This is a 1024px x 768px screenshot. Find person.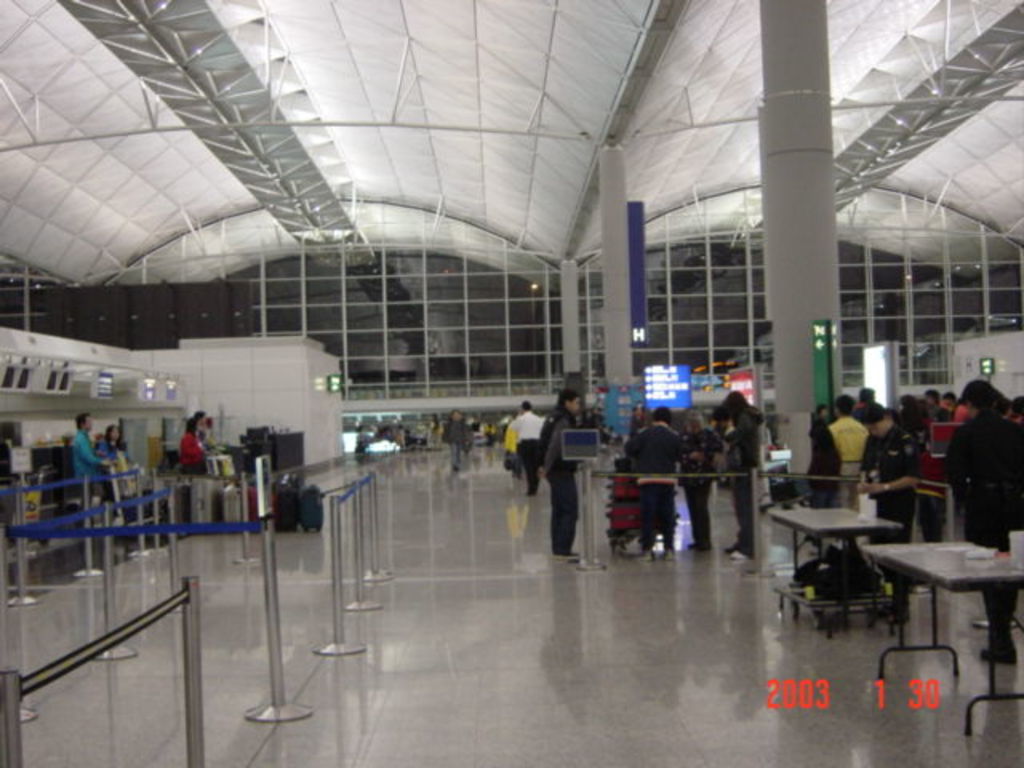
Bounding box: (723, 387, 766, 555).
